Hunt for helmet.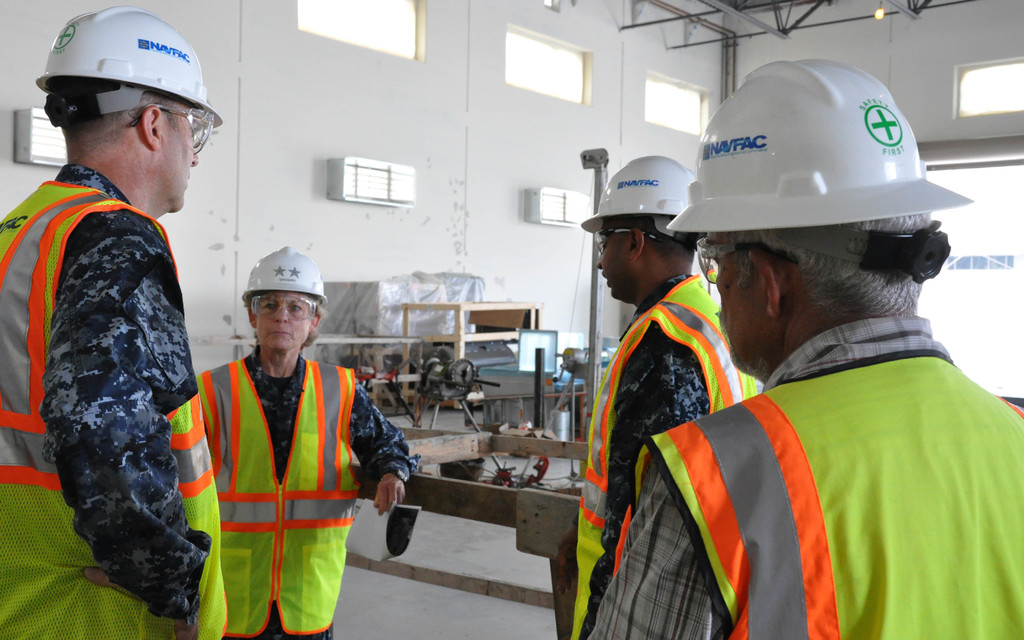
Hunted down at (664, 58, 972, 283).
